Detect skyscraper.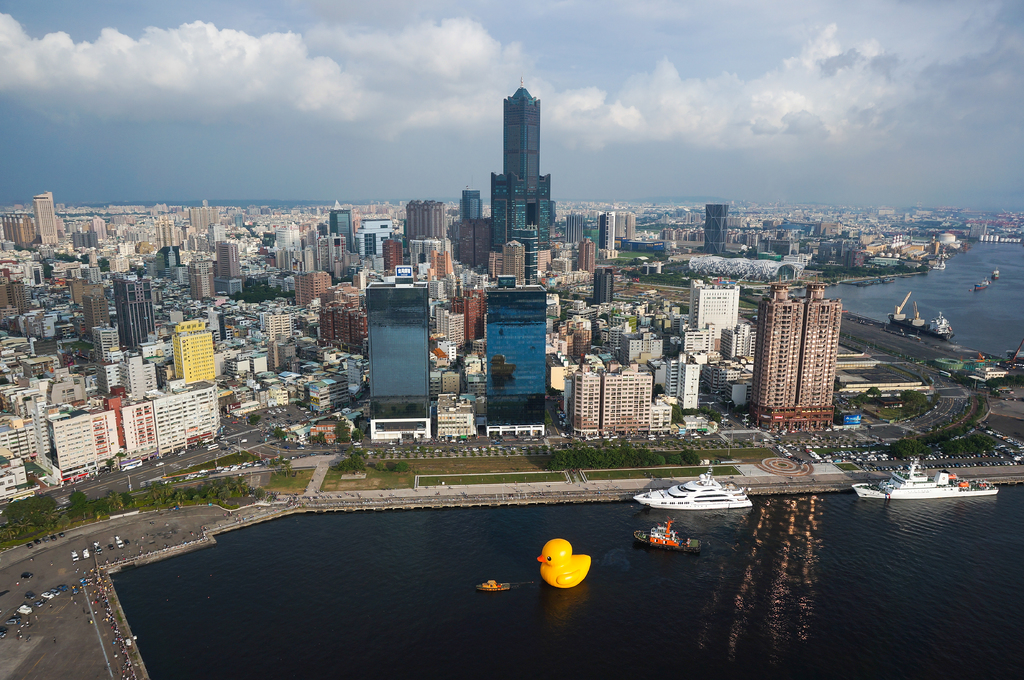
Detected at [495, 242, 532, 287].
